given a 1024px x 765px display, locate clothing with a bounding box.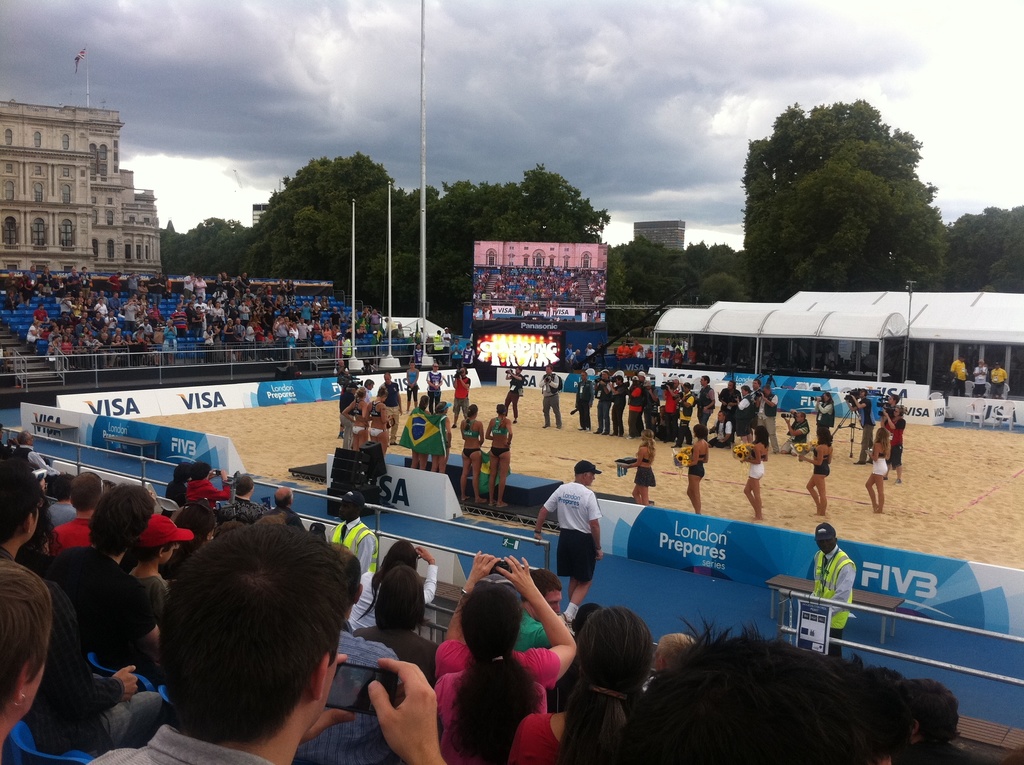
Located: l=690, t=453, r=706, b=481.
